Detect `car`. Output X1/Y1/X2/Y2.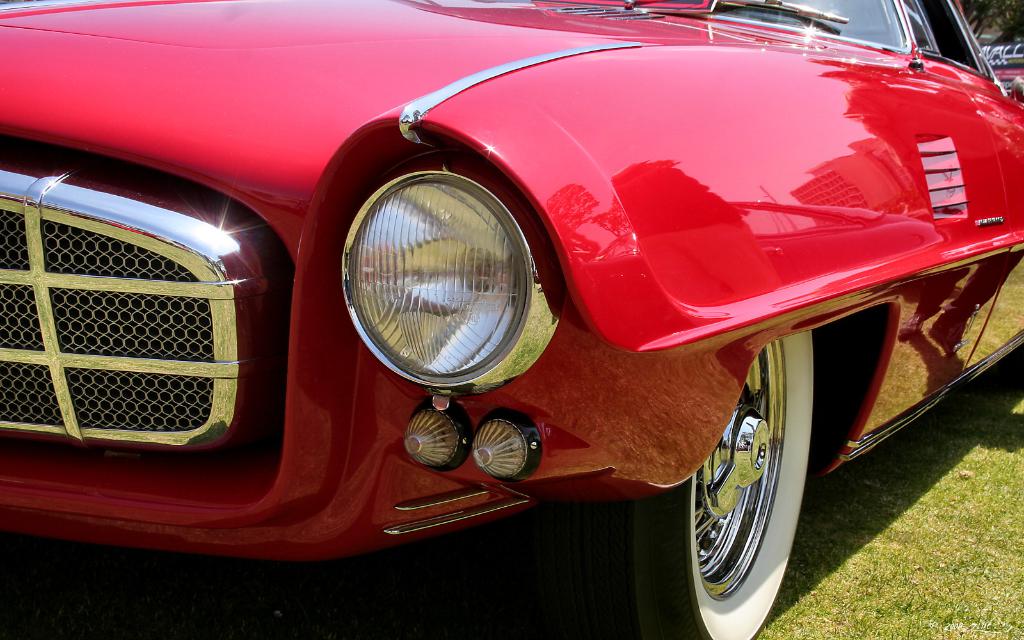
0/0/1023/639.
